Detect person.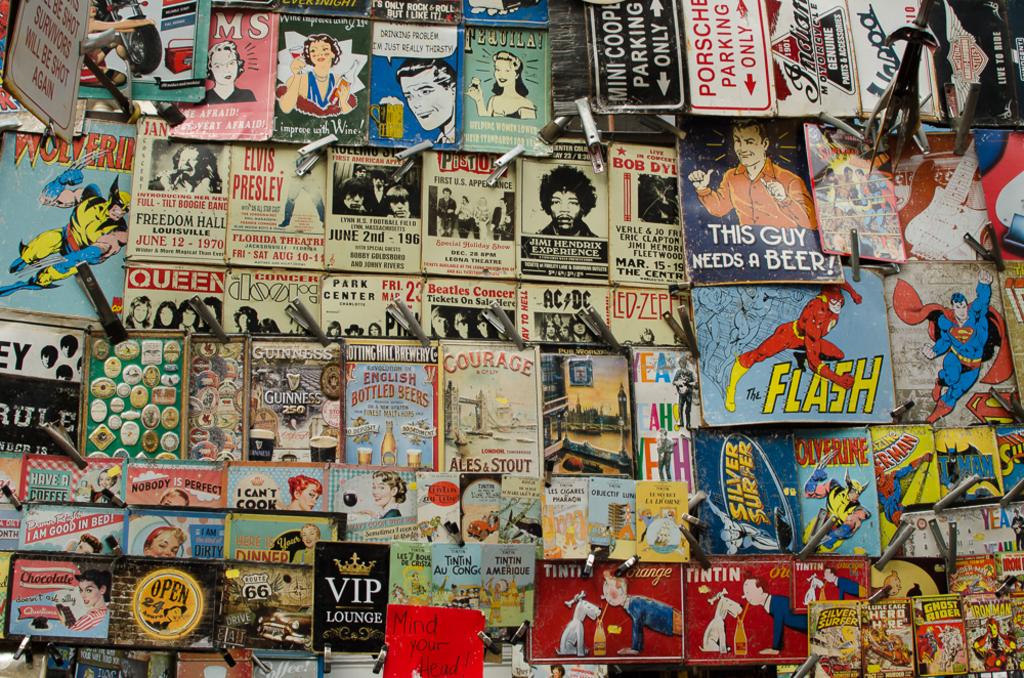
Detected at left=275, top=34, right=353, bottom=116.
